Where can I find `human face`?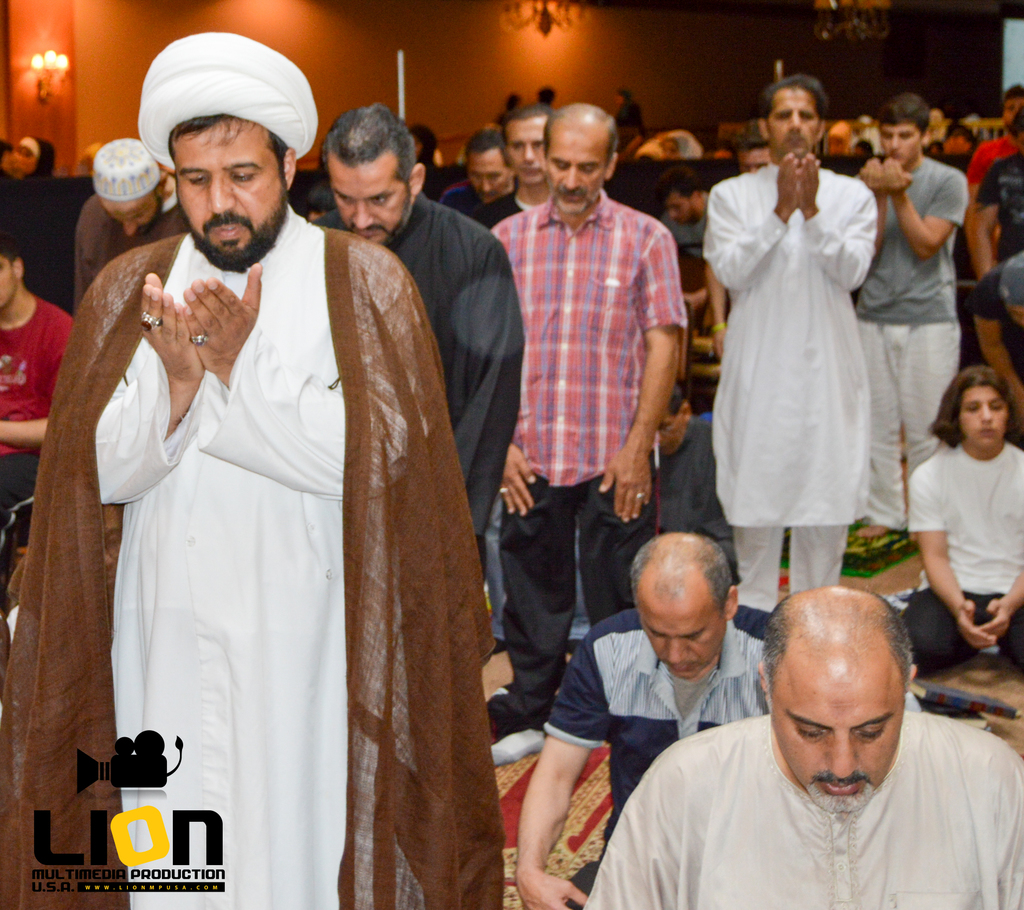
You can find it at select_region(954, 387, 1013, 451).
